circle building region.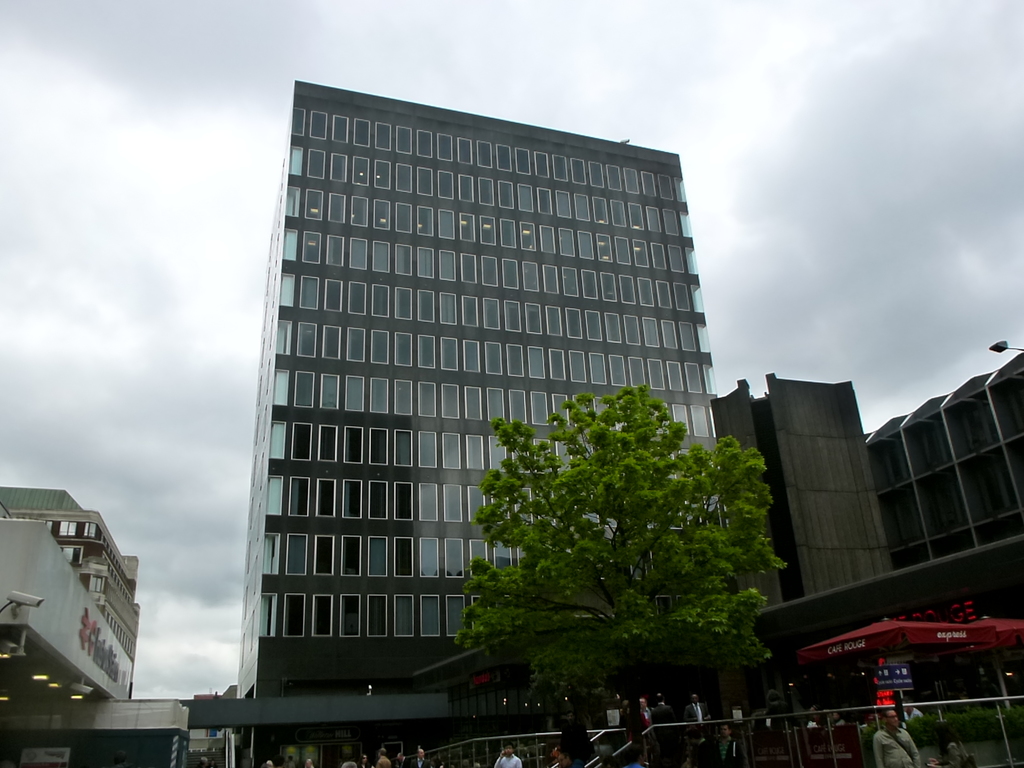
Region: (235,85,715,766).
